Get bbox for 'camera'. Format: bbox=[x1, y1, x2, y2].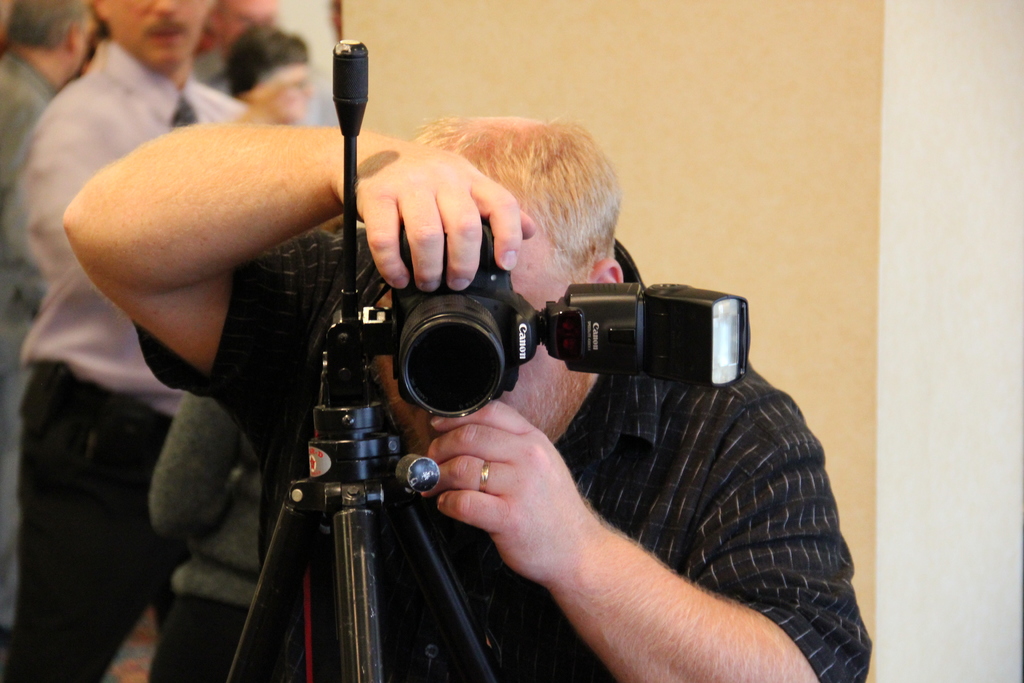
bbox=[284, 231, 725, 402].
